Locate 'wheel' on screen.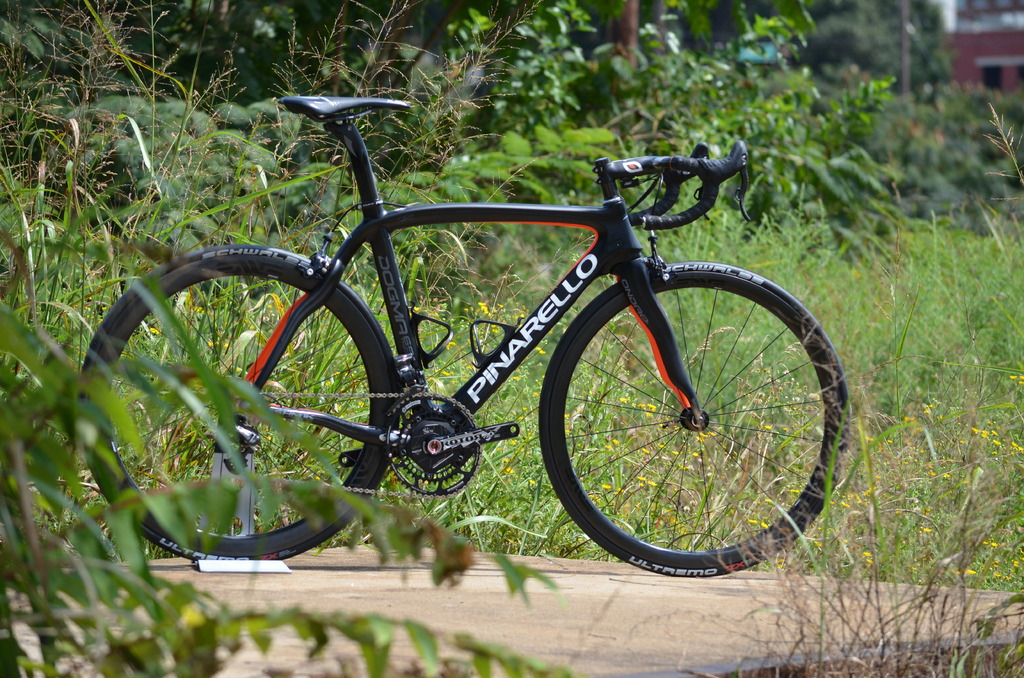
On screen at bbox=(79, 245, 397, 561).
